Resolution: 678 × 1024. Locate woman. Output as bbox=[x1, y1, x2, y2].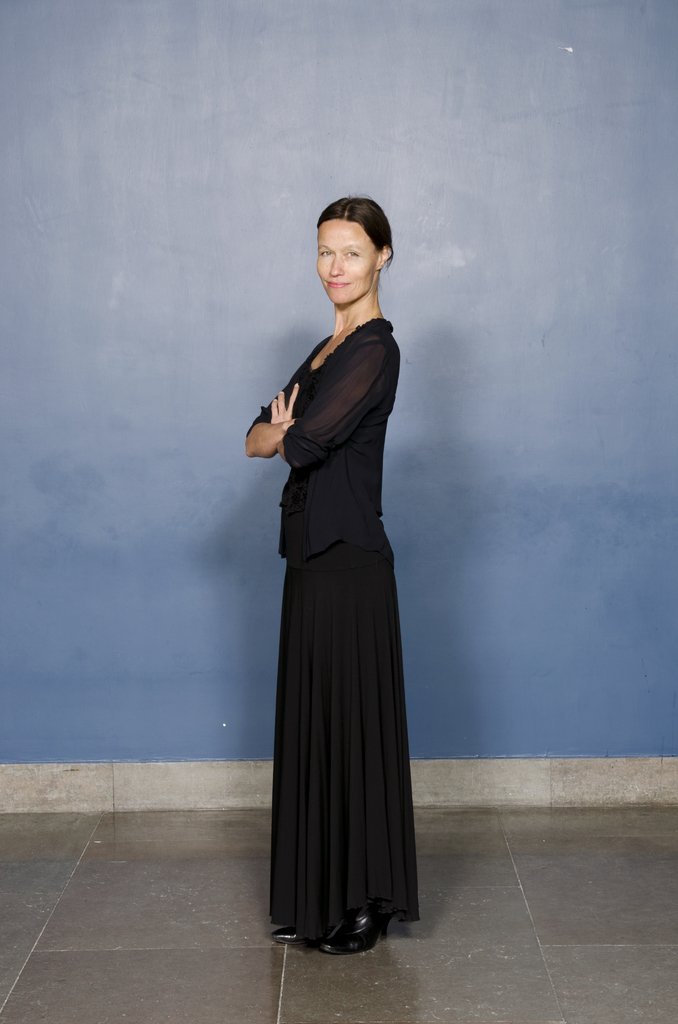
bbox=[245, 200, 398, 939].
